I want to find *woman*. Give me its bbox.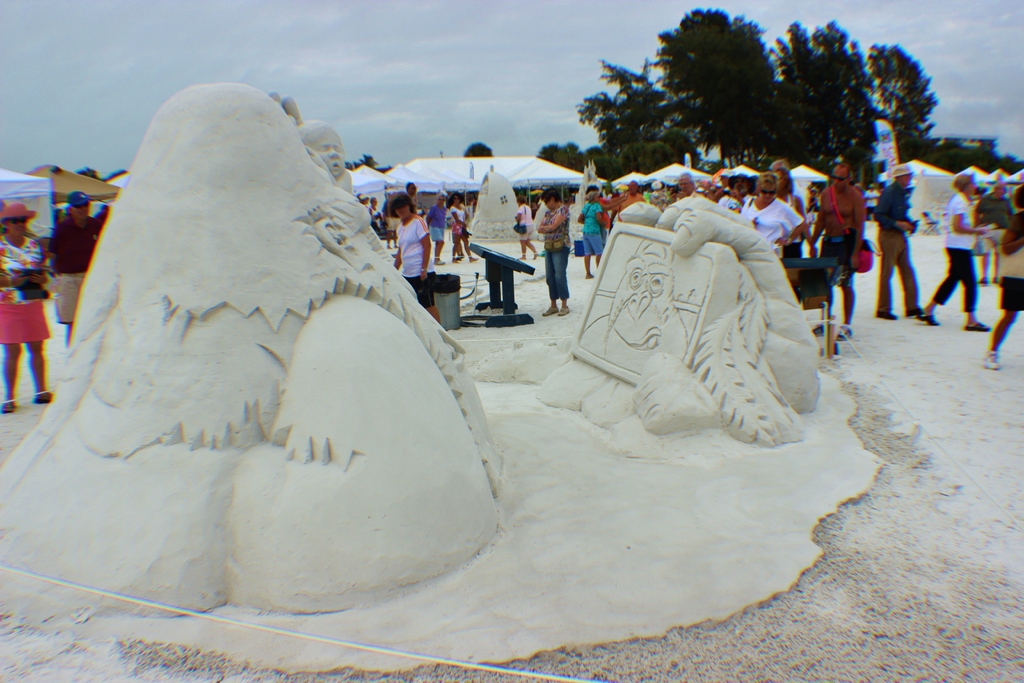
743 172 806 261.
